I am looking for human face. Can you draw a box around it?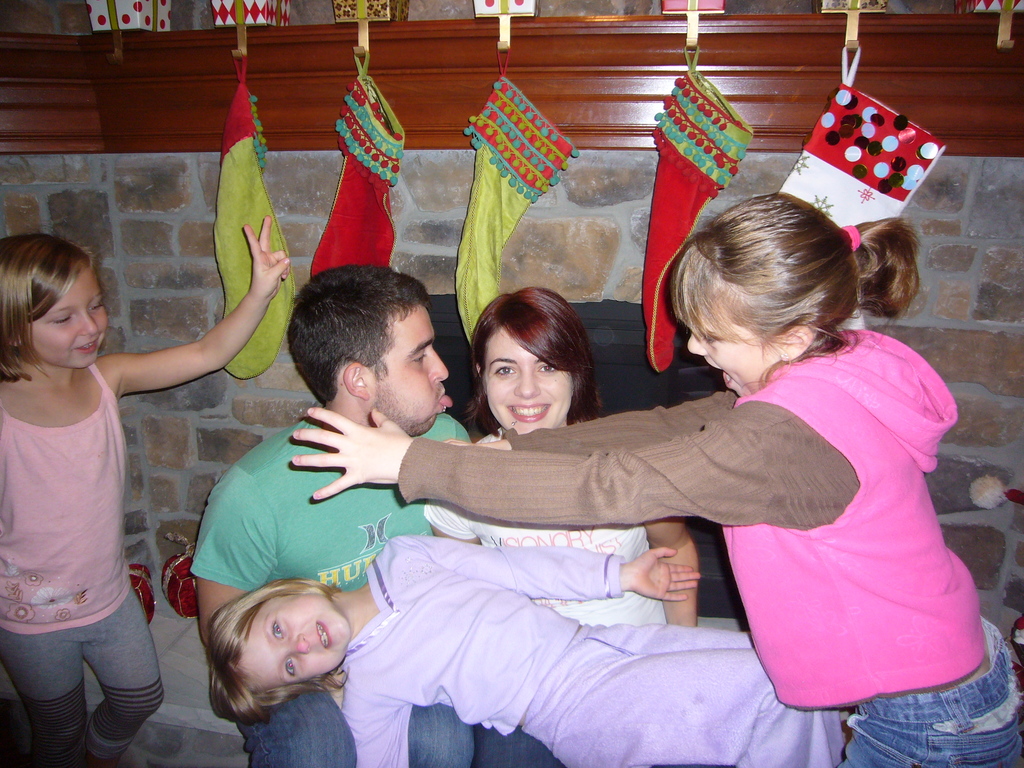
Sure, the bounding box is [left=484, top=324, right=573, bottom=437].
